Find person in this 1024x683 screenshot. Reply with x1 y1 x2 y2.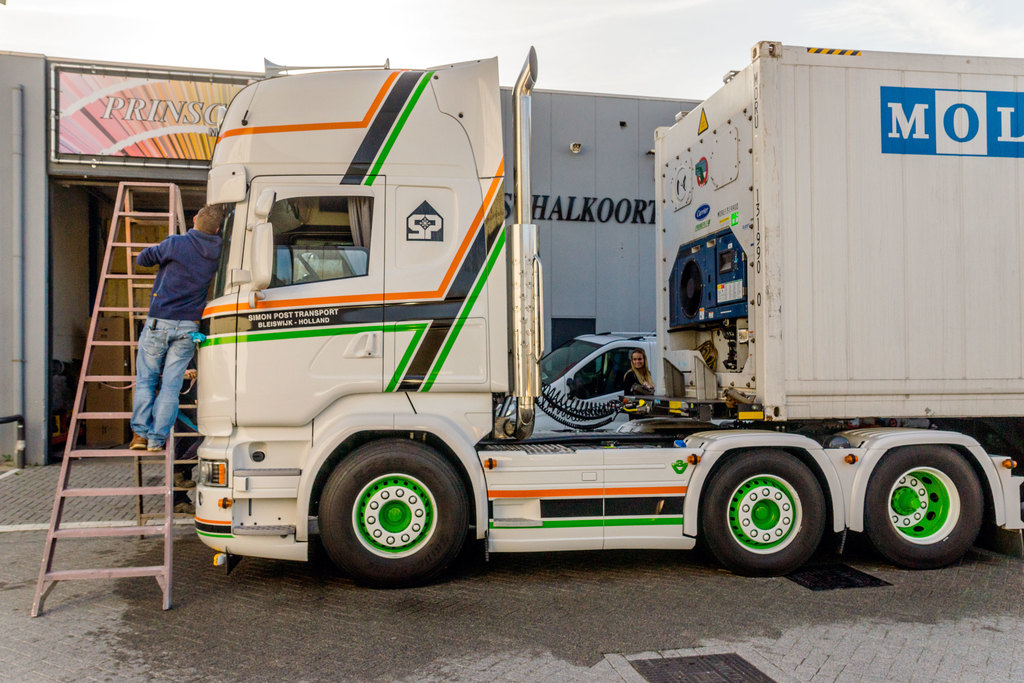
132 209 230 460.
